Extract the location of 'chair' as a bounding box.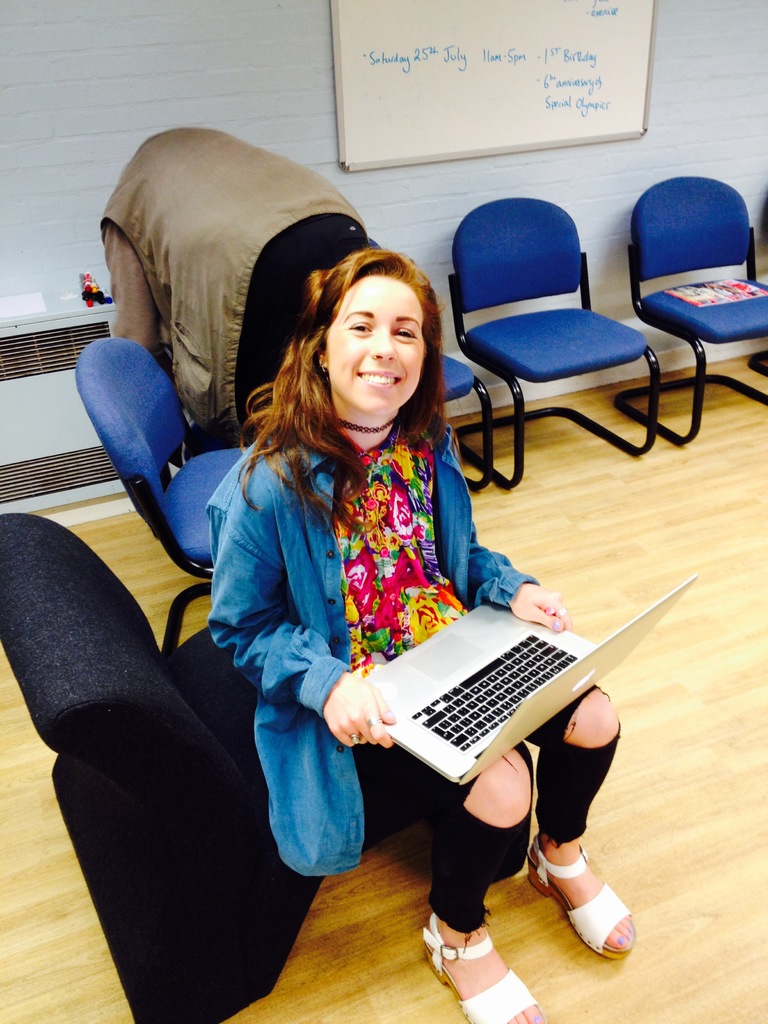
<bbox>625, 171, 767, 445</bbox>.
